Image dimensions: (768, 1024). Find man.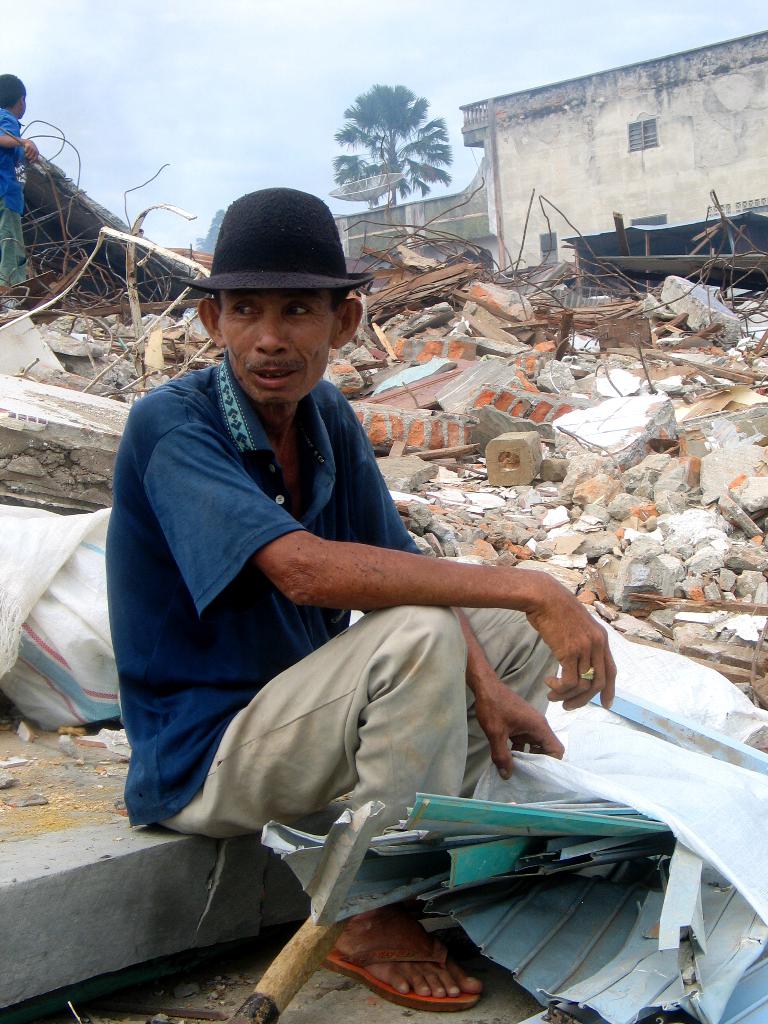
select_region(80, 192, 616, 931).
